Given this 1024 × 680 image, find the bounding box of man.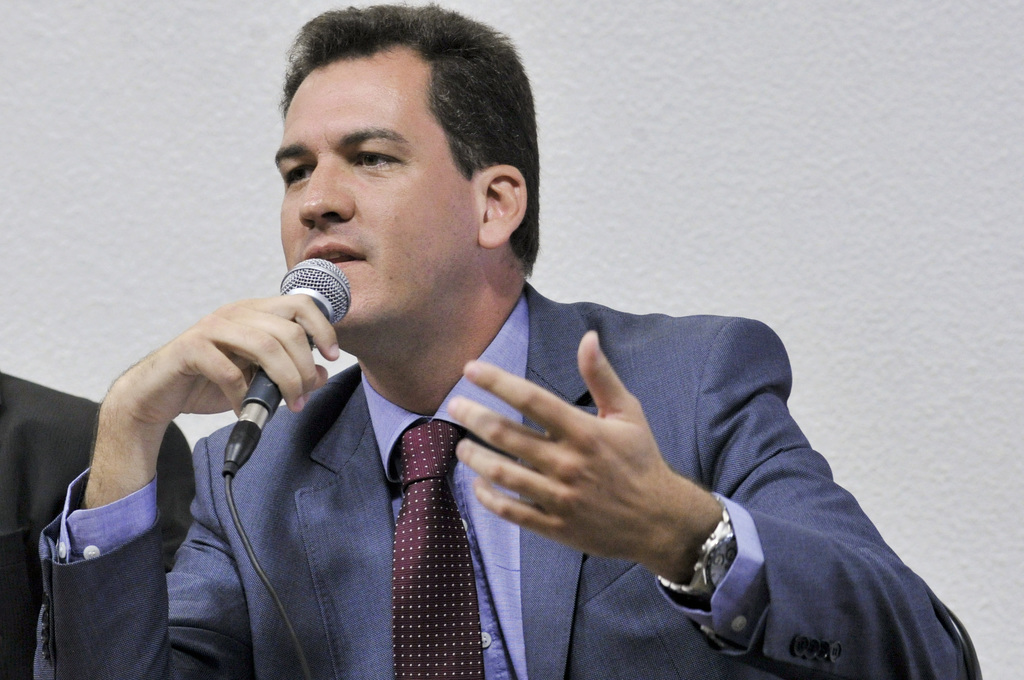
[x1=0, y1=367, x2=195, y2=679].
